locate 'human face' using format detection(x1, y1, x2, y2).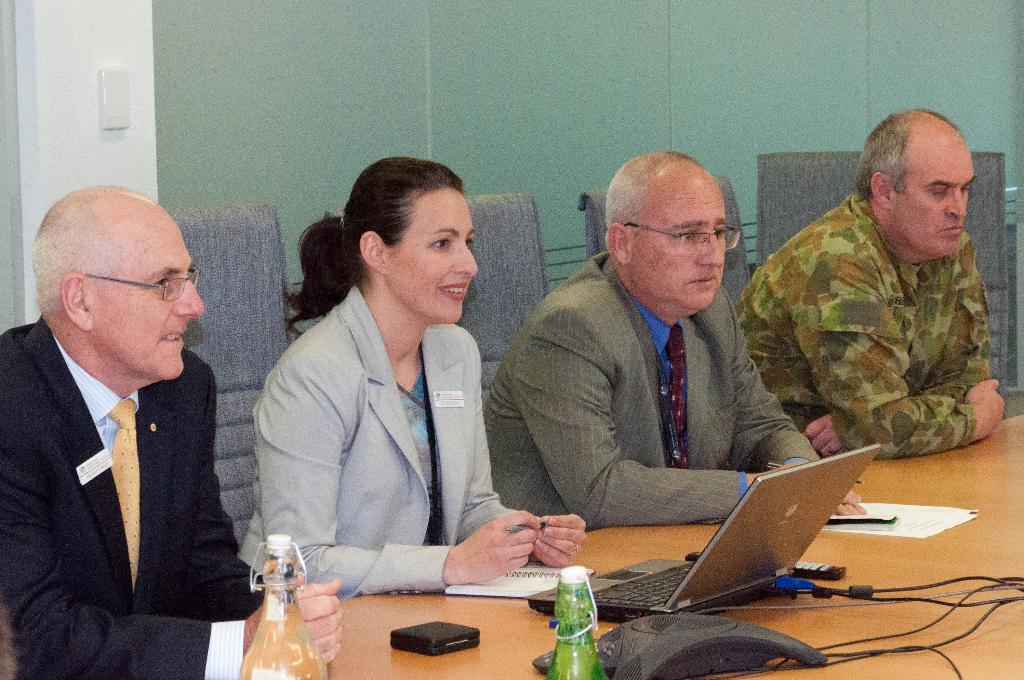
detection(632, 177, 726, 309).
